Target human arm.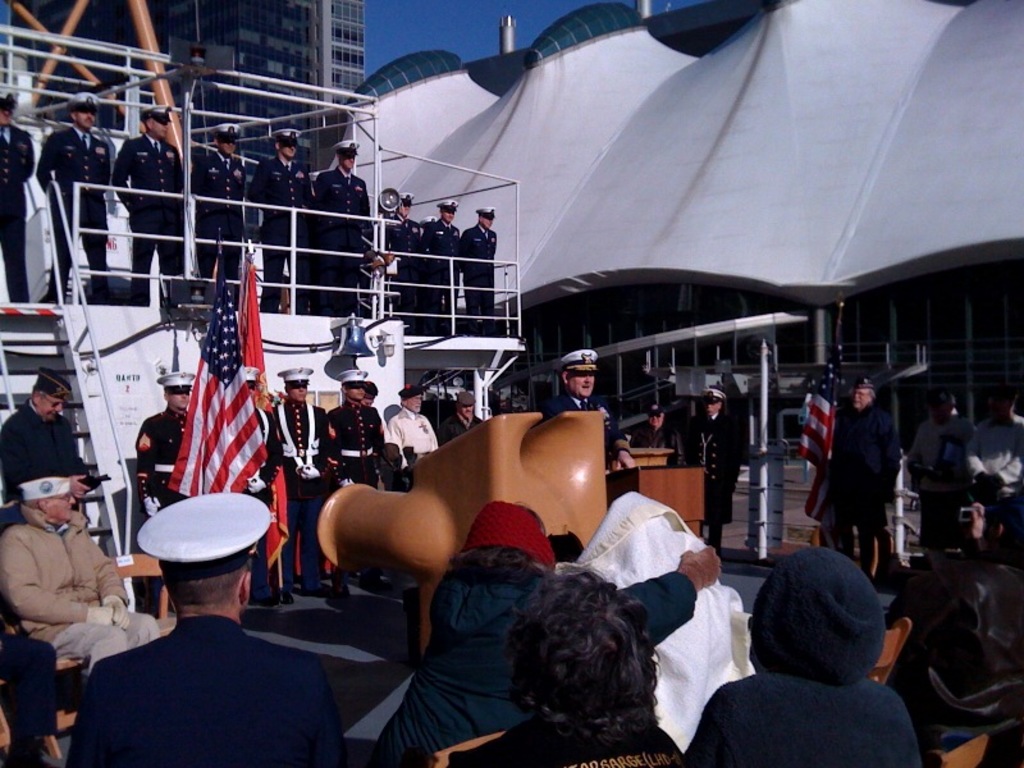
Target region: (457,229,466,276).
